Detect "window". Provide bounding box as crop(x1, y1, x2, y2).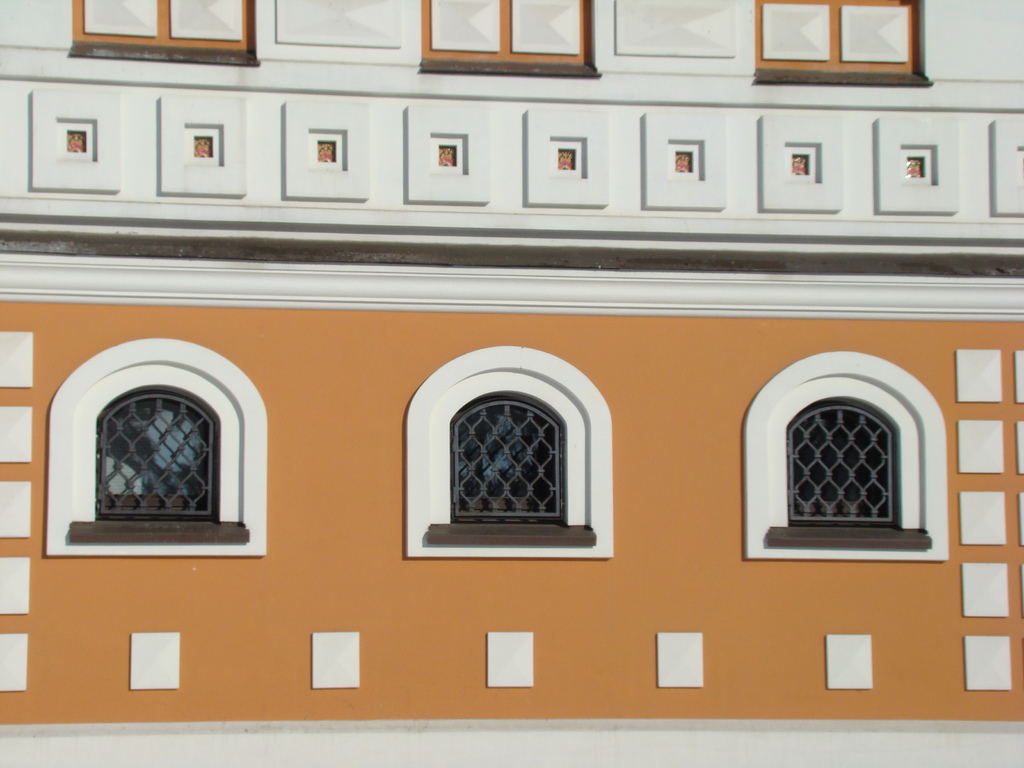
crop(403, 344, 616, 561).
